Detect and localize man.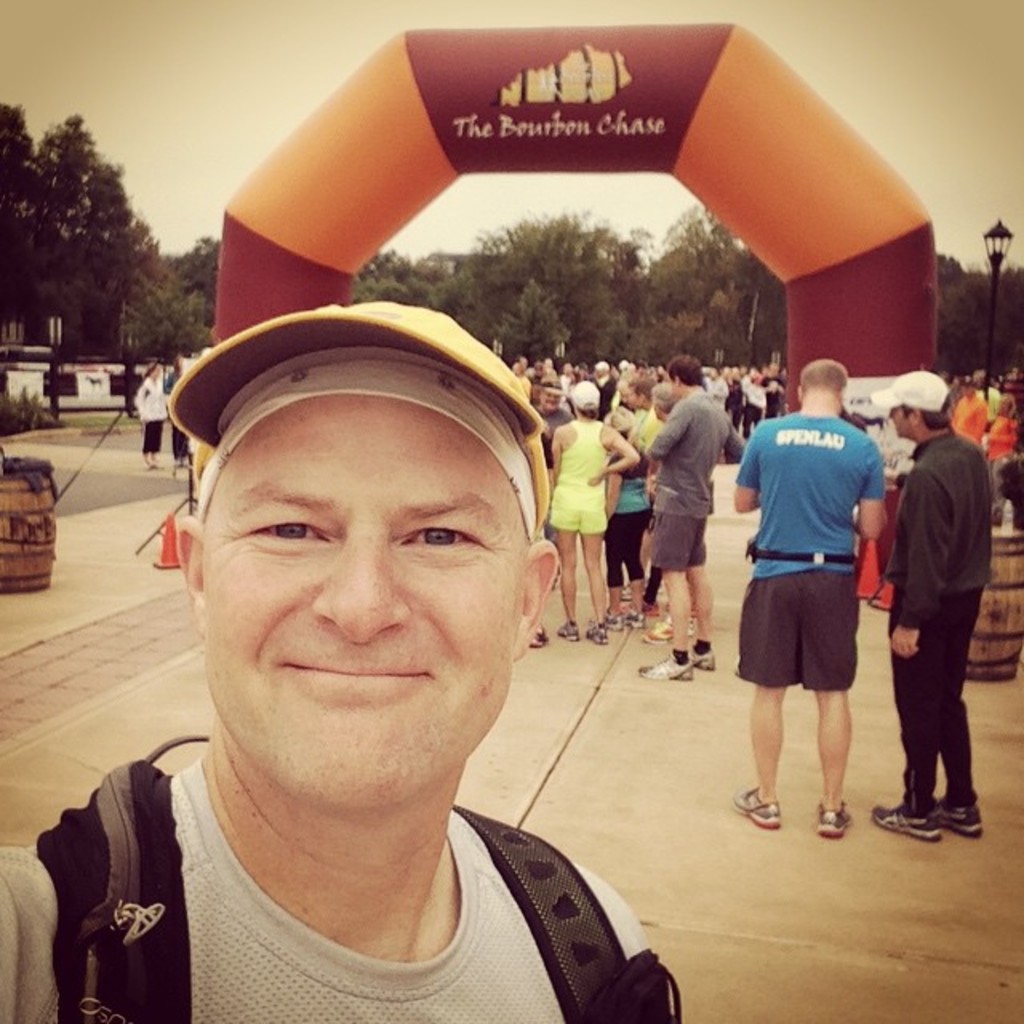
Localized at (left=942, top=376, right=992, bottom=445).
